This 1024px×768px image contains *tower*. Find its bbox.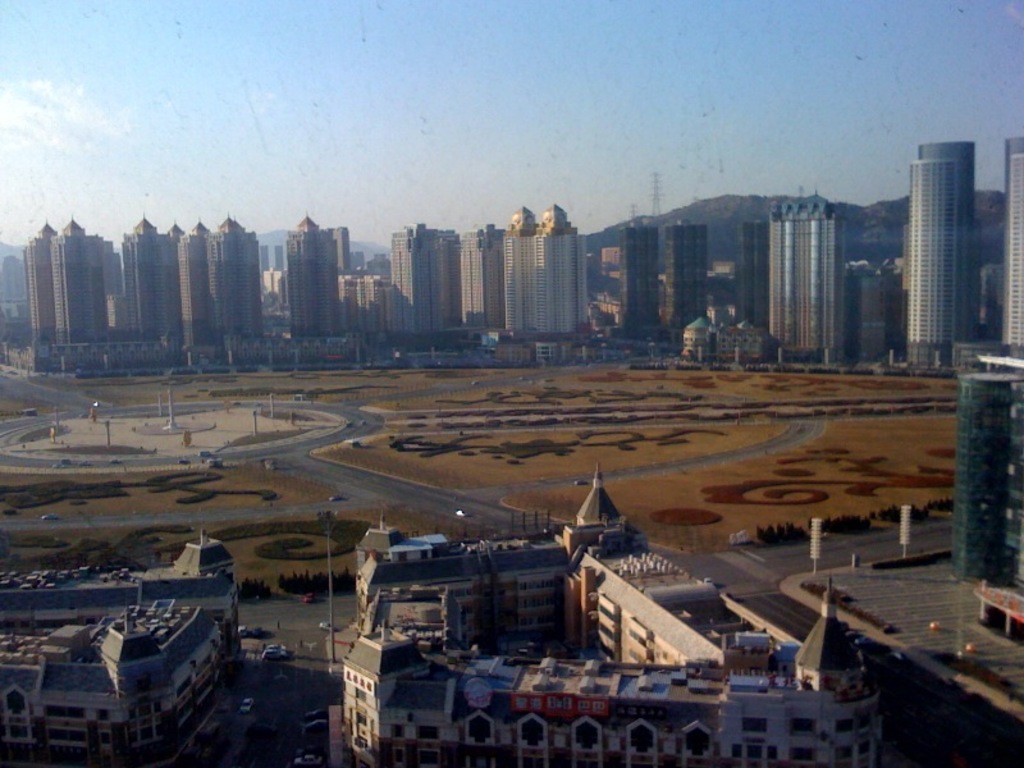
bbox(116, 215, 169, 335).
